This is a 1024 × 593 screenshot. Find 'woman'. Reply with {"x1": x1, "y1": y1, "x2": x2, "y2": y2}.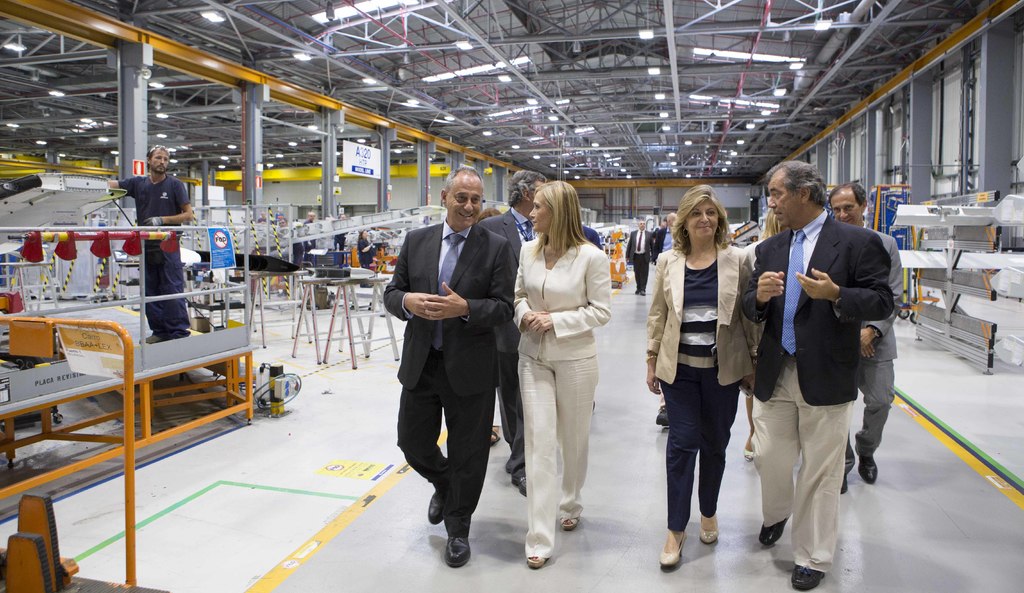
{"x1": 358, "y1": 227, "x2": 375, "y2": 275}.
